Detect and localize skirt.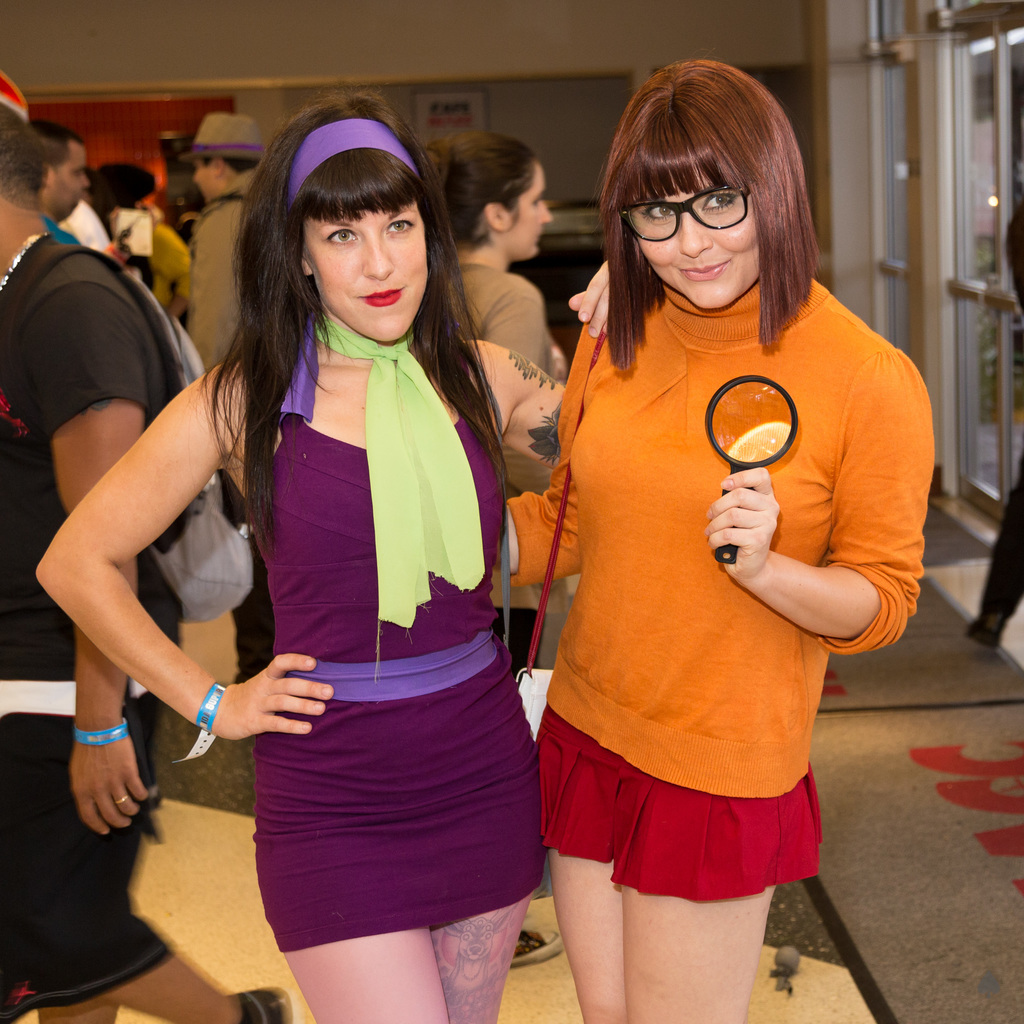
Localized at box(538, 702, 821, 905).
